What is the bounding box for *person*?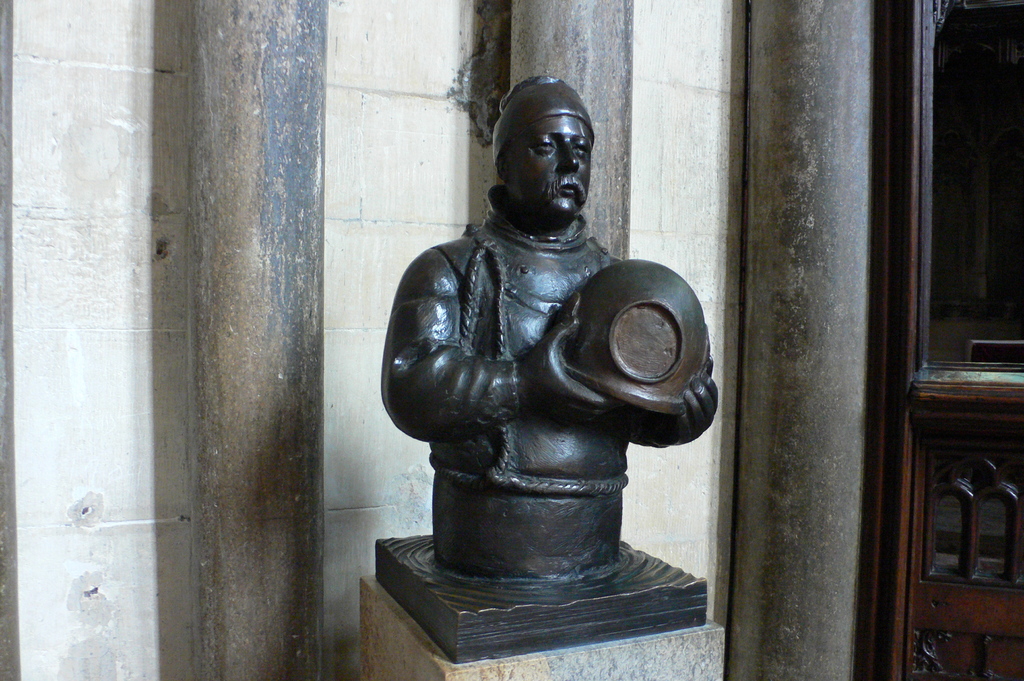
rect(378, 33, 748, 657).
